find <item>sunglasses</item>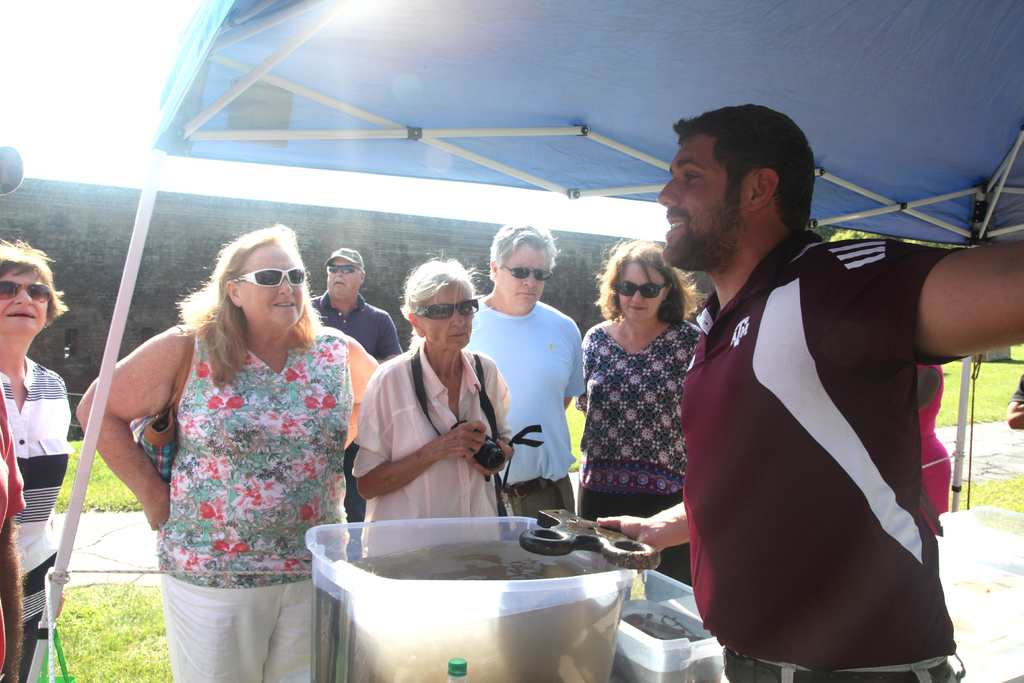
(614, 282, 671, 299)
